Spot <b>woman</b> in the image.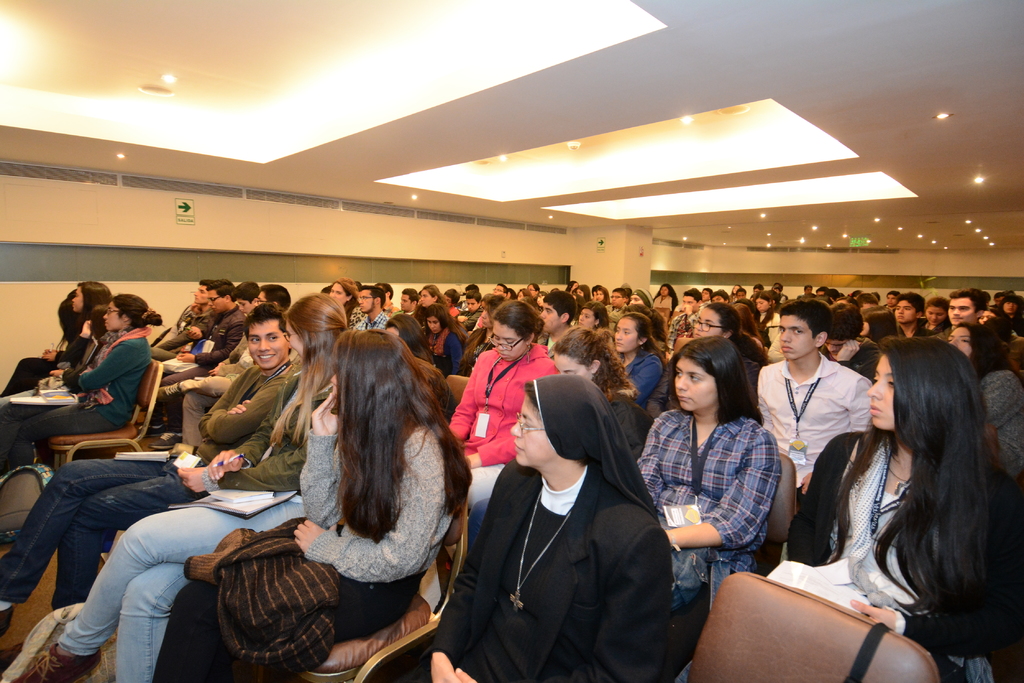
<b>woman</b> found at x1=150, y1=325, x2=467, y2=682.
